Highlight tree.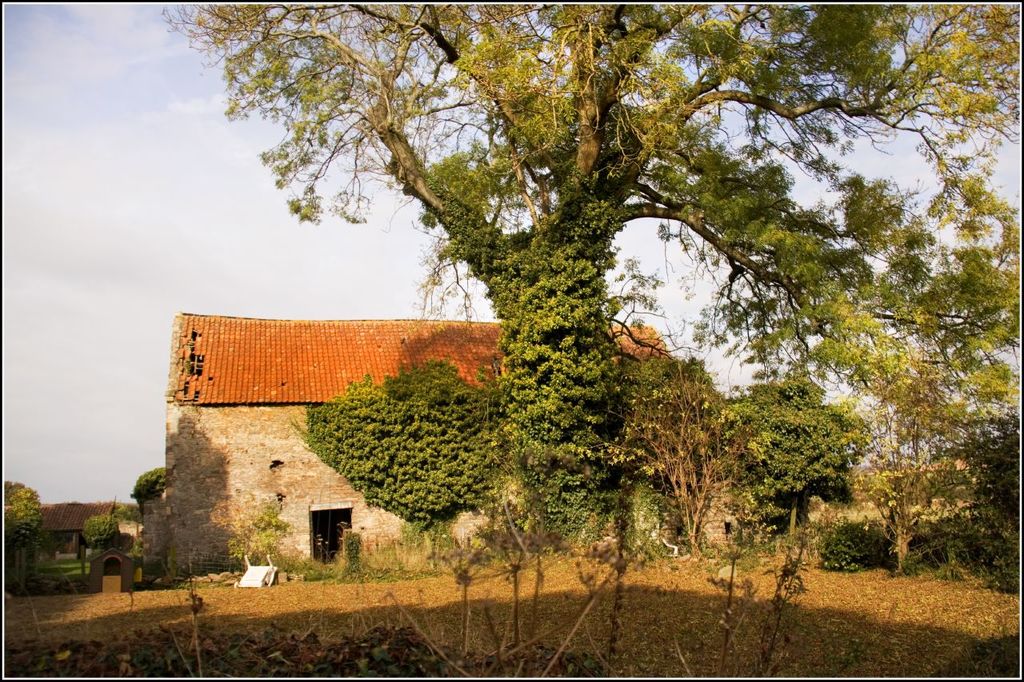
Highlighted region: {"x1": 80, "y1": 515, "x2": 117, "y2": 552}.
